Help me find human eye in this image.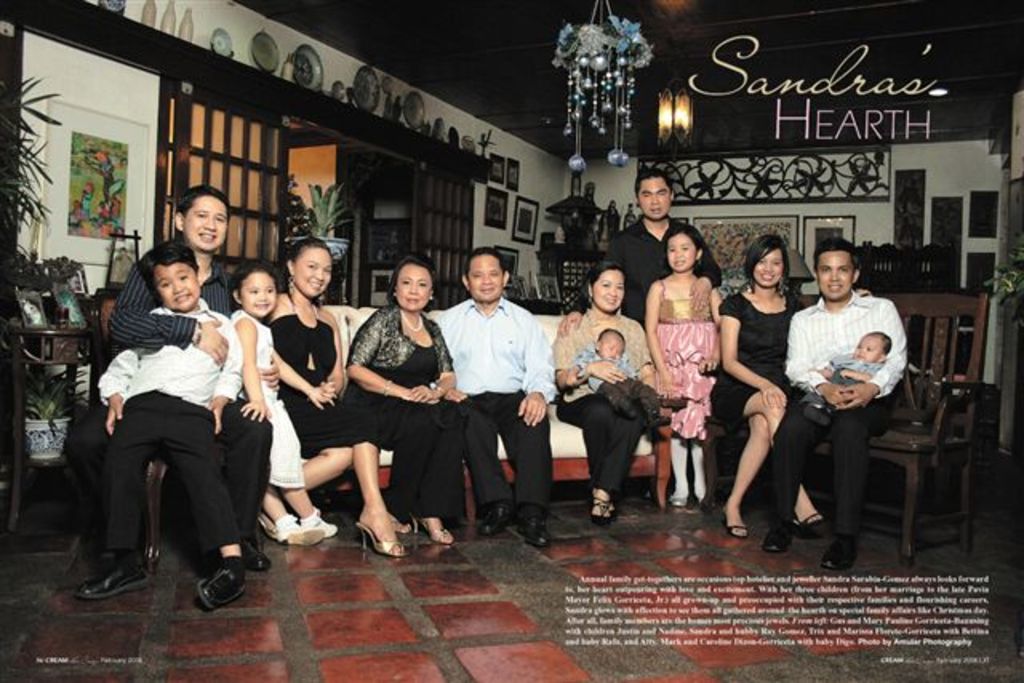
Found it: 867 345 878 352.
